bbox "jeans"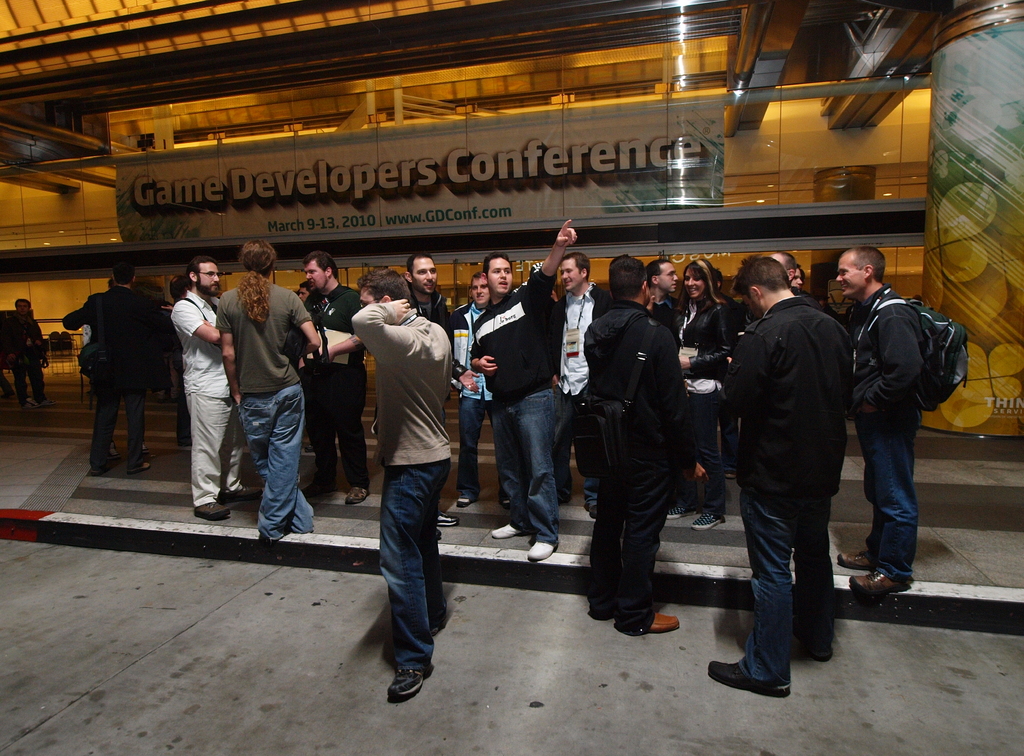
x1=90, y1=387, x2=149, y2=471
